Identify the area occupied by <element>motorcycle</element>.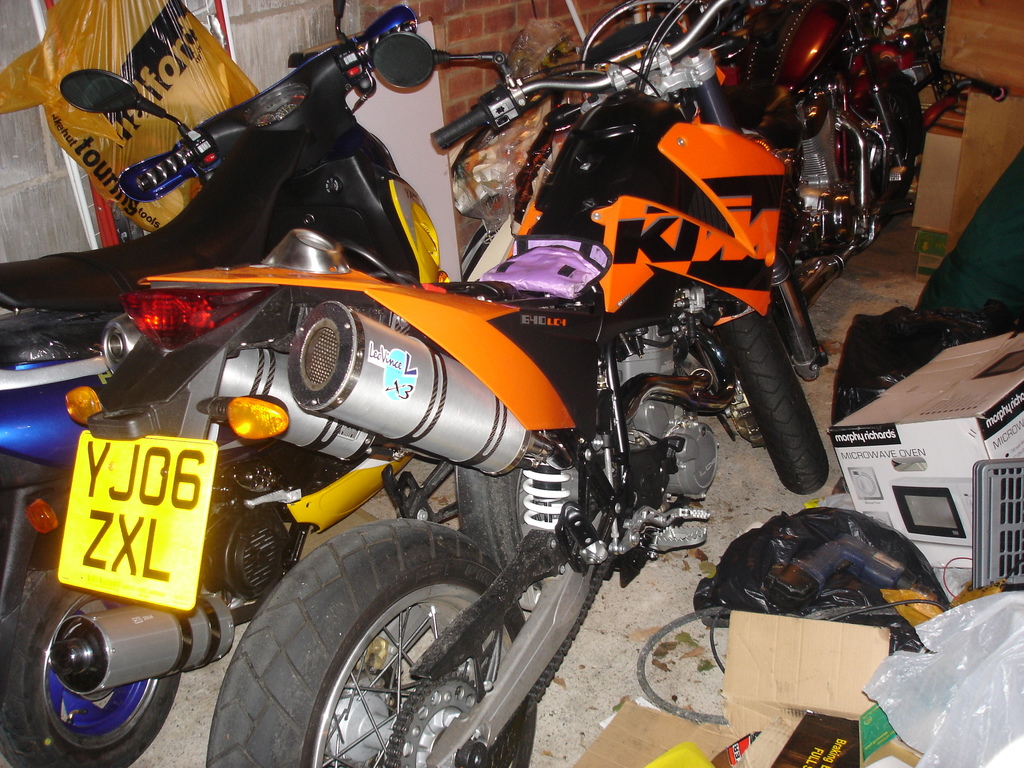
Area: pyautogui.locateOnScreen(201, 0, 890, 767).
